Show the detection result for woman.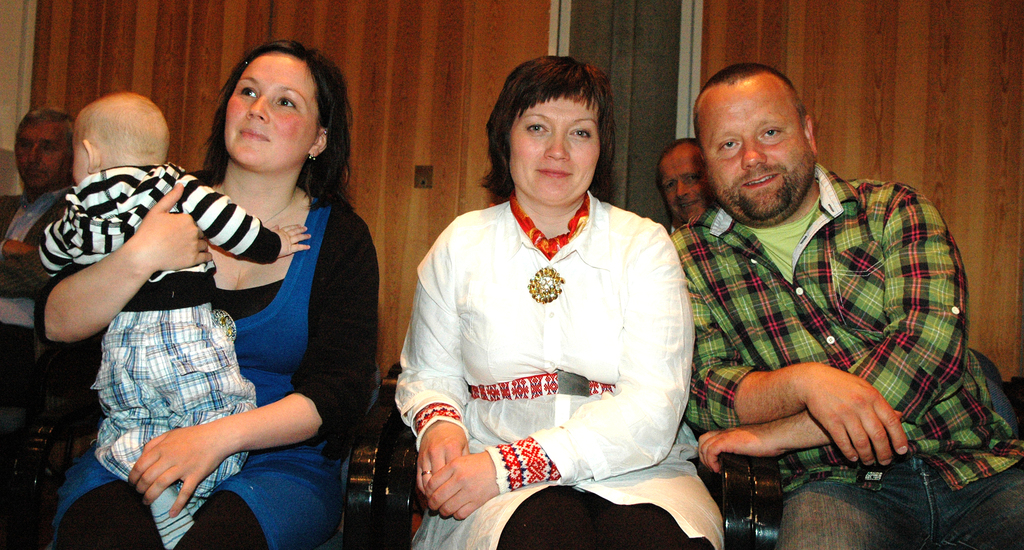
bbox(393, 63, 704, 539).
